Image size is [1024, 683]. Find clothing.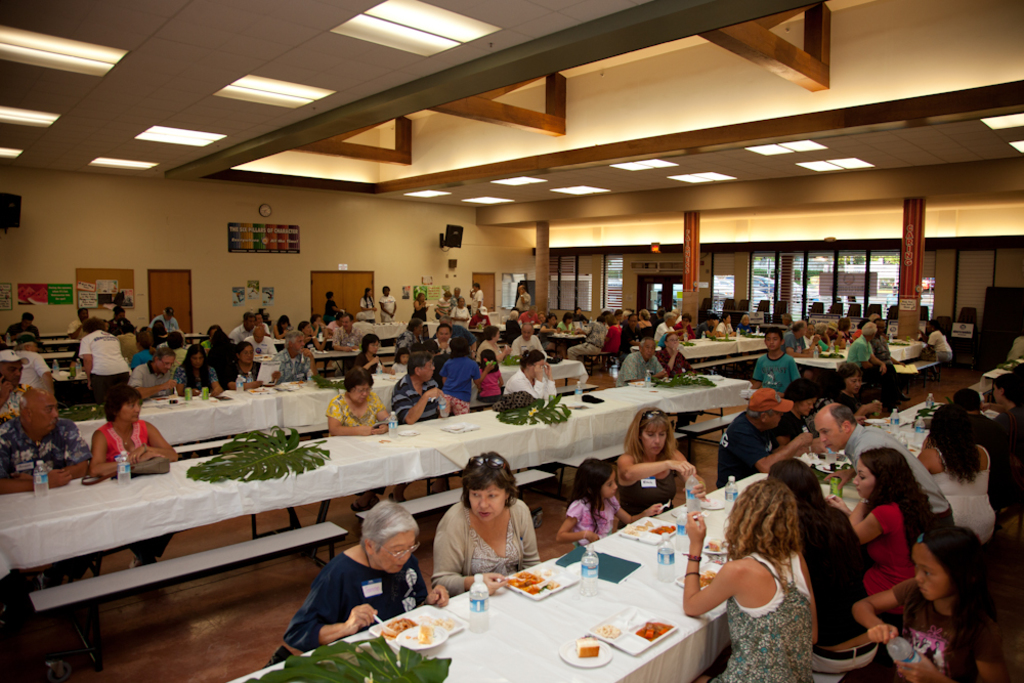
[509, 334, 548, 356].
